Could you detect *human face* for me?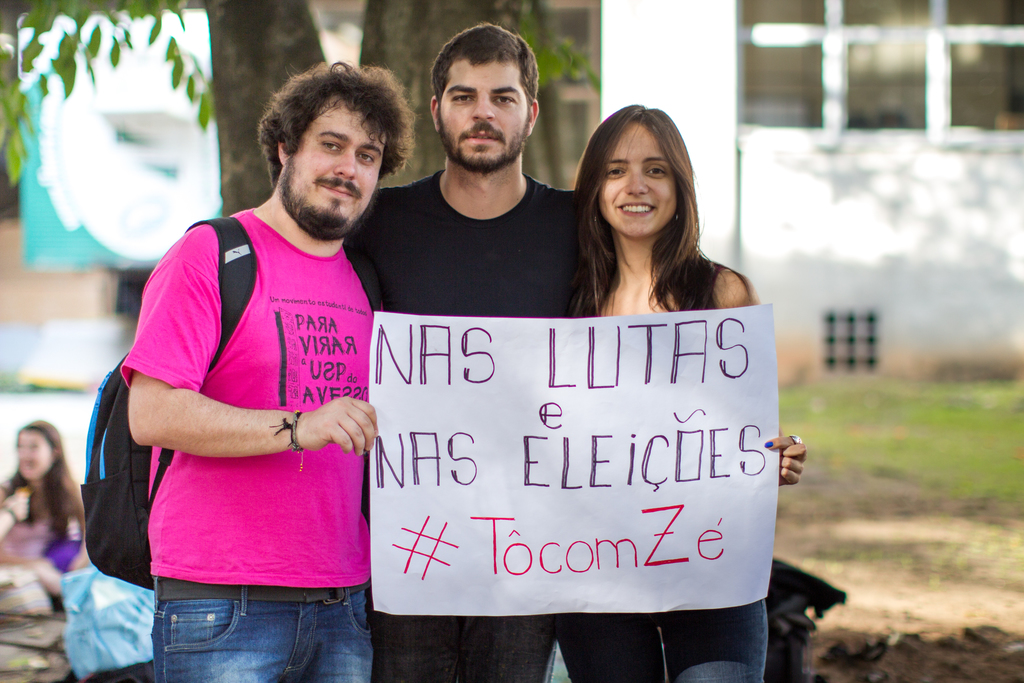
Detection result: 284,92,381,233.
